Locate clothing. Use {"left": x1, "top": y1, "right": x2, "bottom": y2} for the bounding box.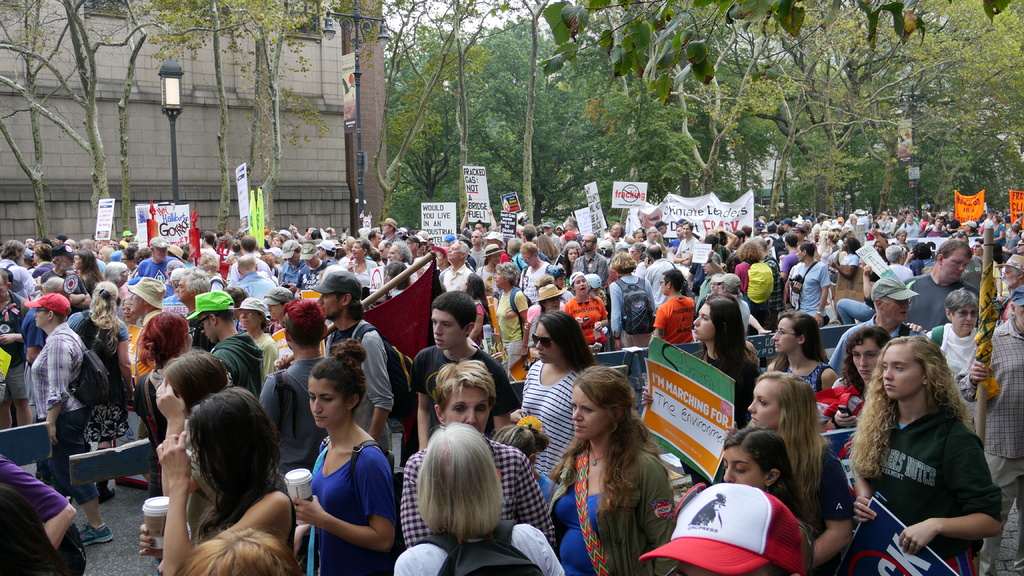
{"left": 0, "top": 257, "right": 35, "bottom": 309}.
